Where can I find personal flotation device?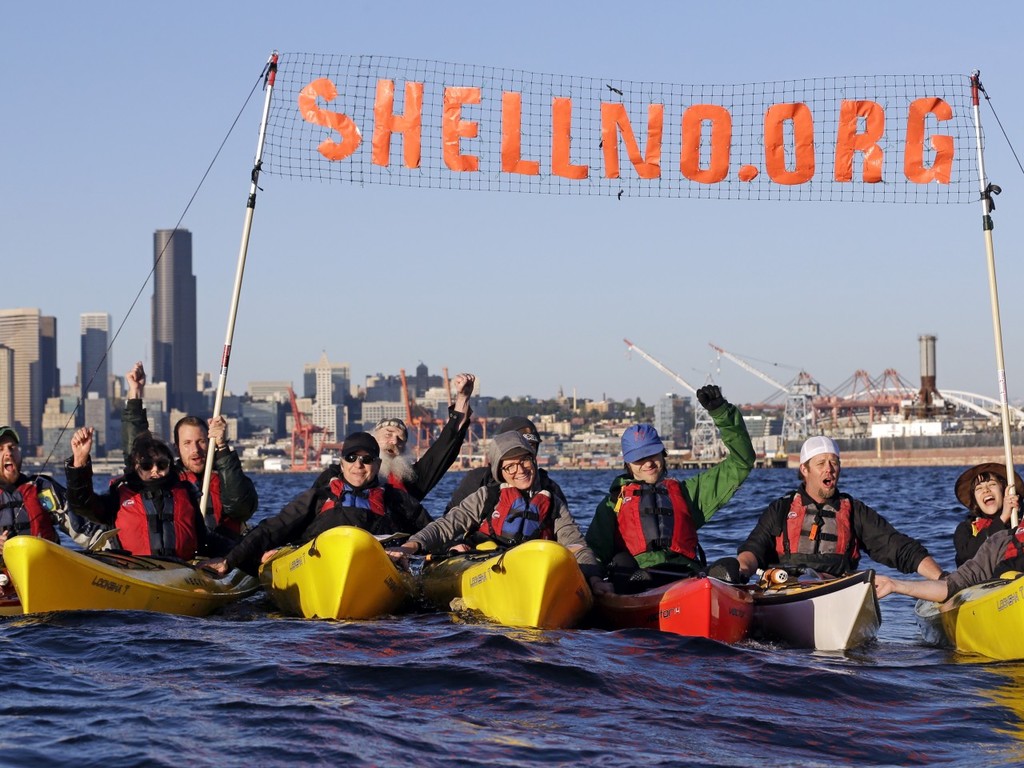
You can find it at bbox=[764, 490, 860, 570].
